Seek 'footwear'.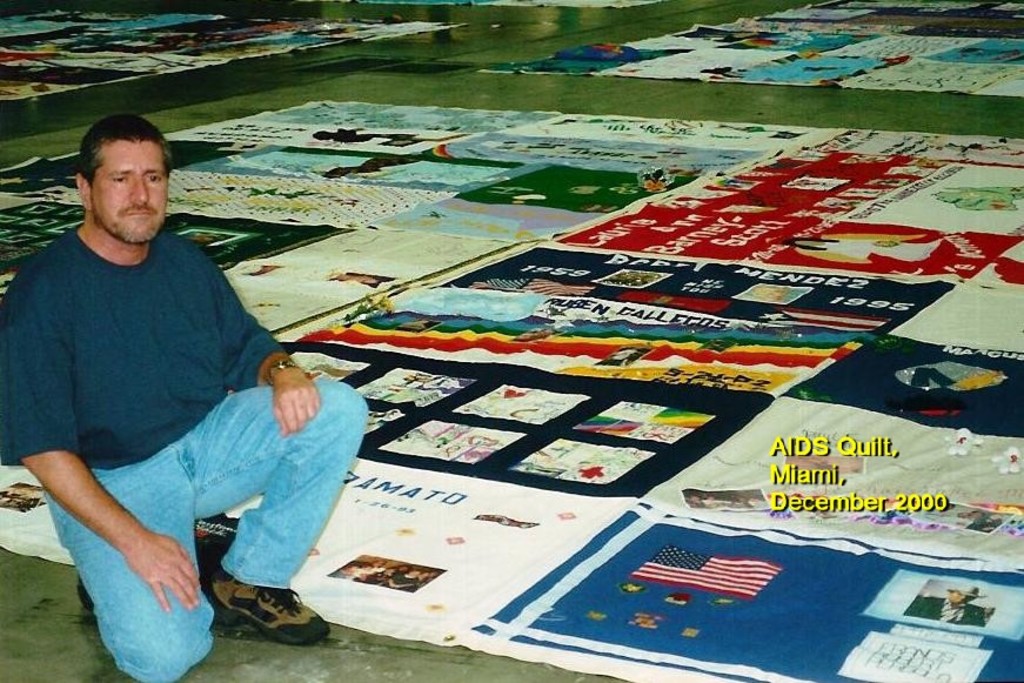
[x1=214, y1=594, x2=301, y2=656].
